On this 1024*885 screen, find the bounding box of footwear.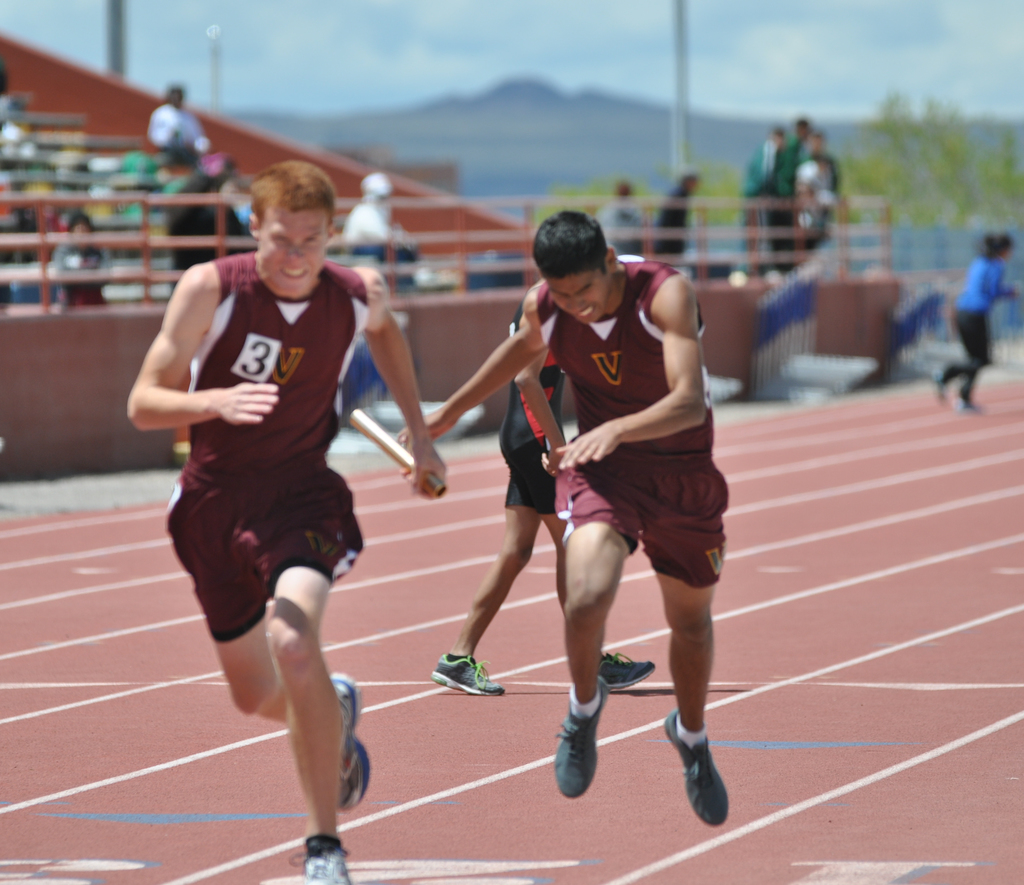
Bounding box: pyautogui.locateOnScreen(949, 397, 986, 415).
